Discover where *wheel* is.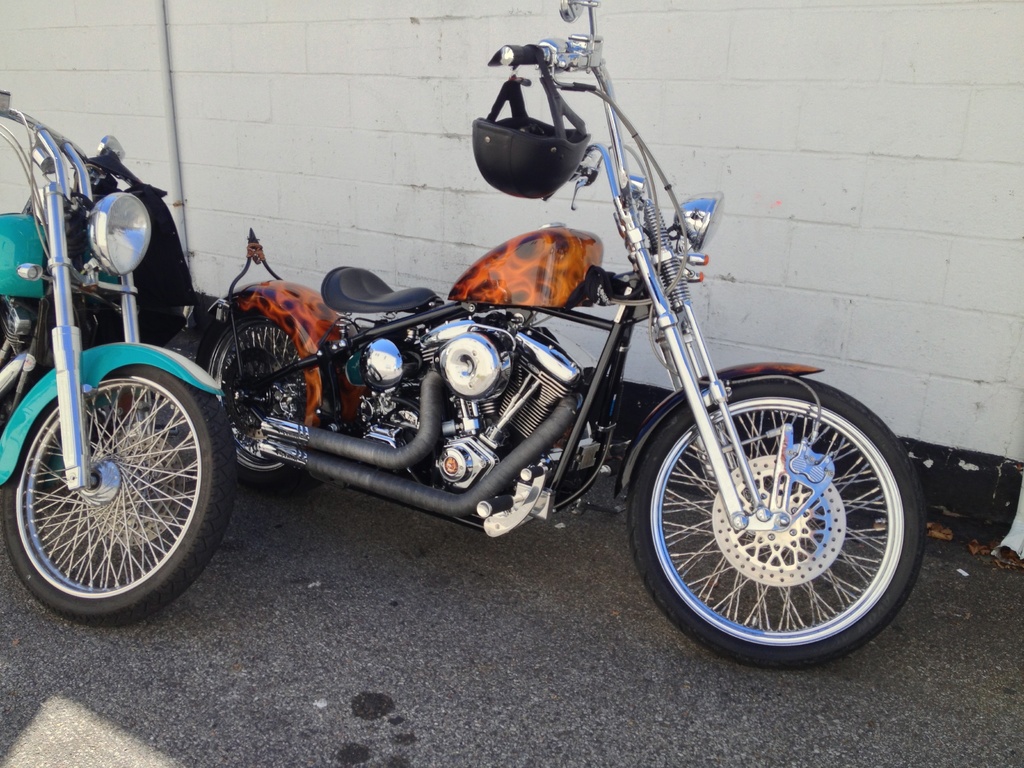
Discovered at detection(192, 273, 358, 482).
